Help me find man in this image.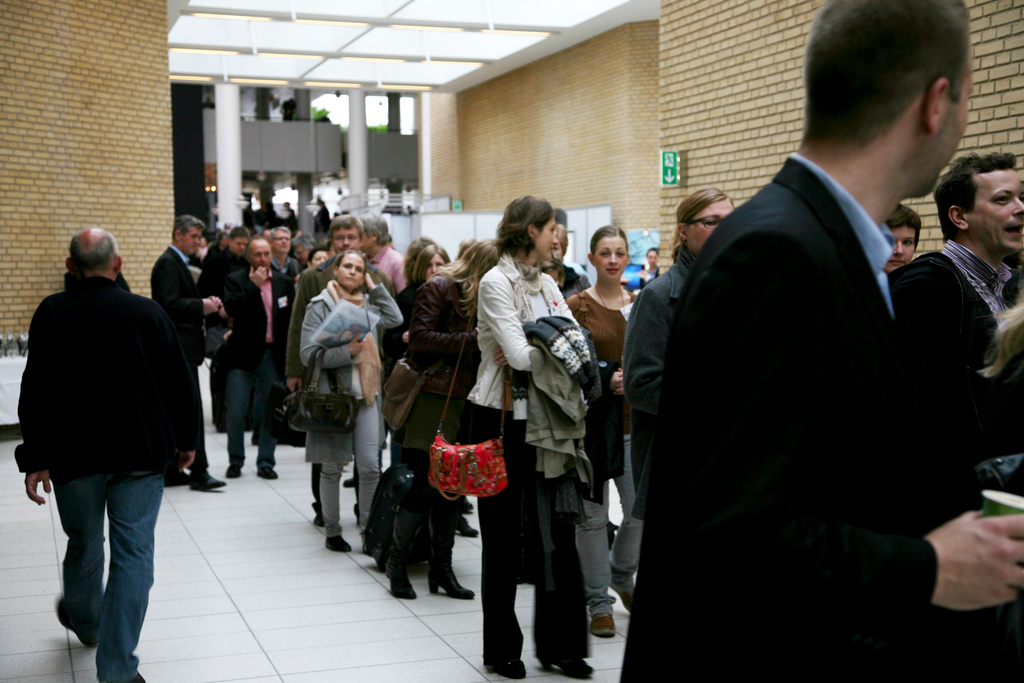
Found it: (880,152,1023,463).
